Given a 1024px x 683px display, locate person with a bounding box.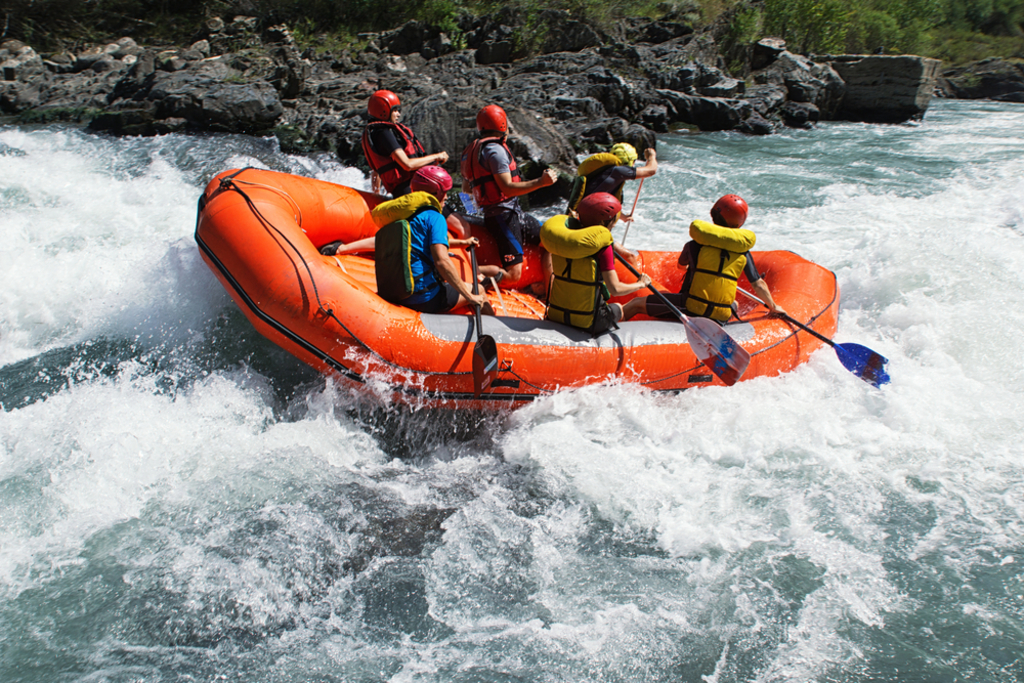
Located: {"left": 372, "top": 161, "right": 509, "bottom": 317}.
